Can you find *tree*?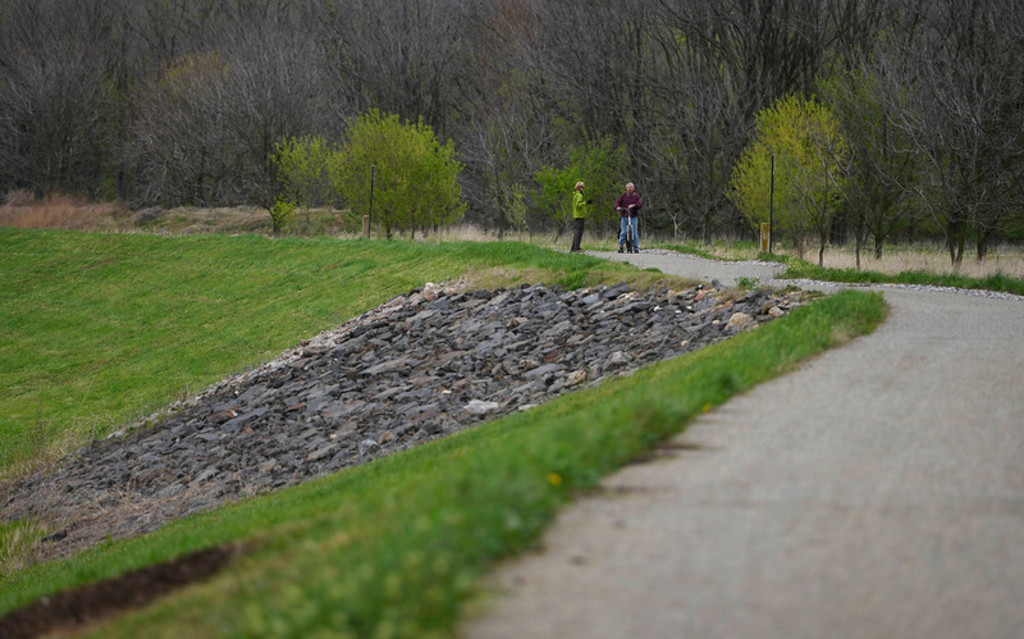
Yes, bounding box: {"left": 524, "top": 134, "right": 641, "bottom": 242}.
